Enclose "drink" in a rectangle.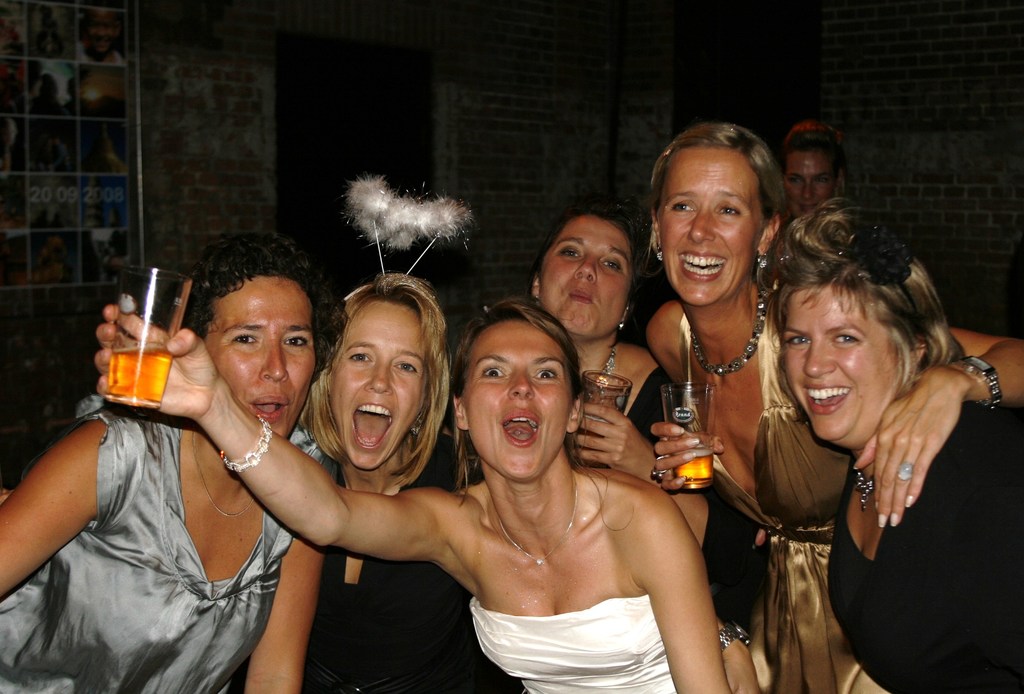
[576, 368, 631, 468].
